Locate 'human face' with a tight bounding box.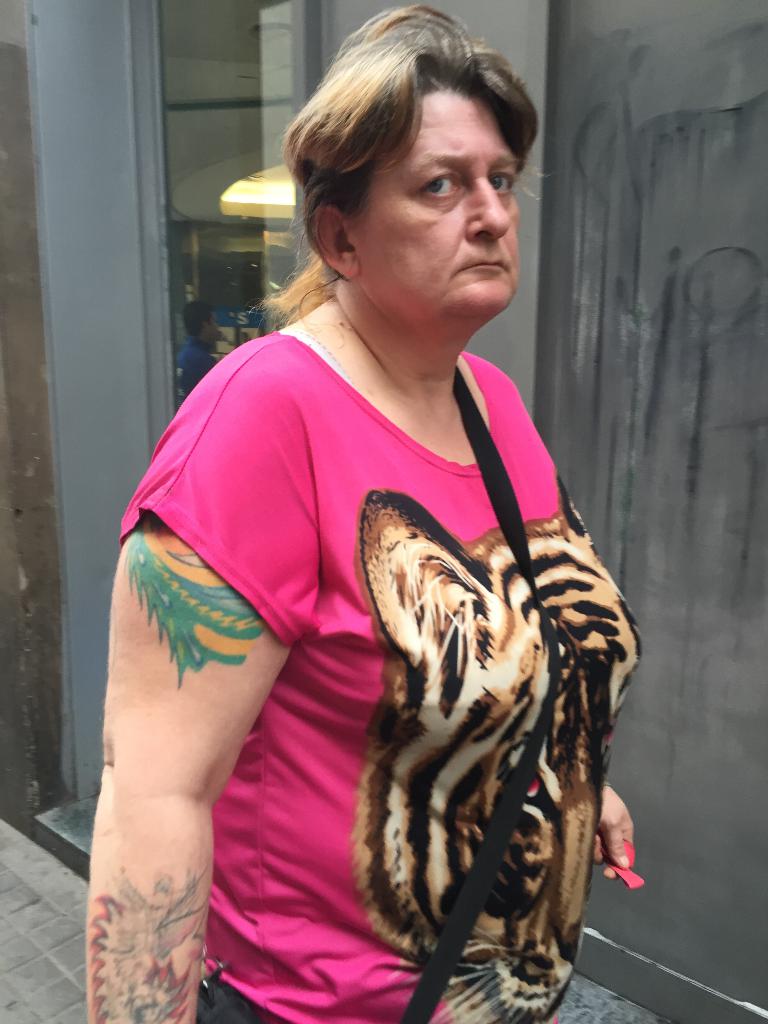
crop(360, 95, 519, 324).
